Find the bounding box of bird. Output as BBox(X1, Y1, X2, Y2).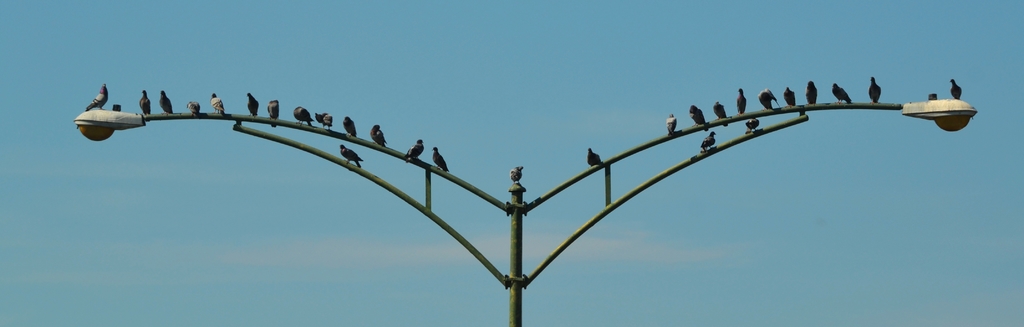
BBox(266, 98, 280, 132).
